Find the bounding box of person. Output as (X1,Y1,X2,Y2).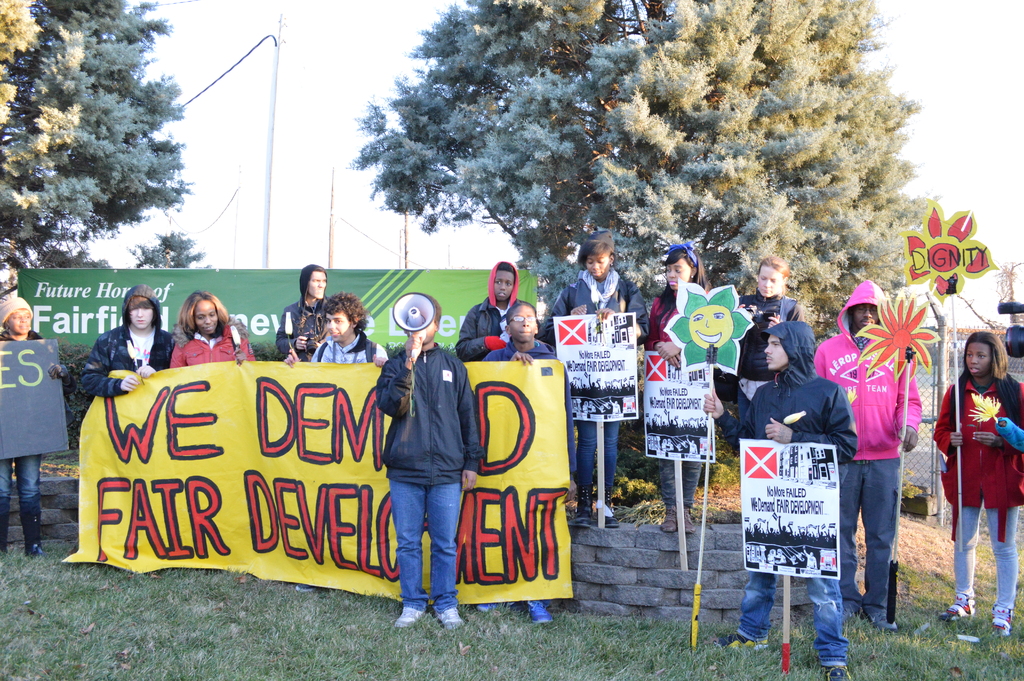
(538,223,647,524).
